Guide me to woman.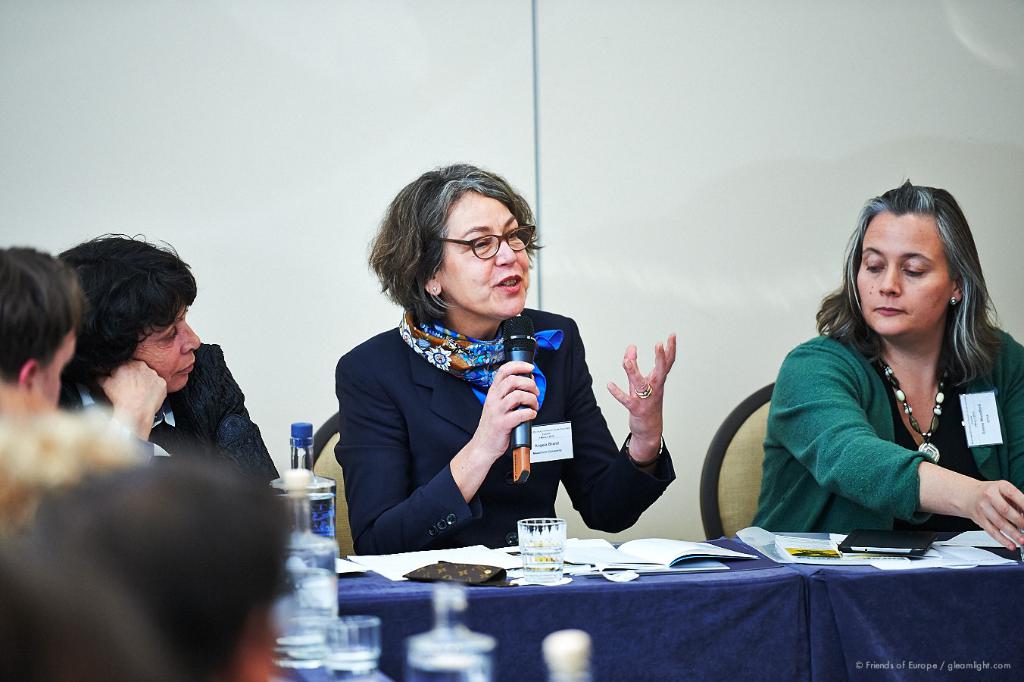
Guidance: l=61, t=222, r=286, b=502.
